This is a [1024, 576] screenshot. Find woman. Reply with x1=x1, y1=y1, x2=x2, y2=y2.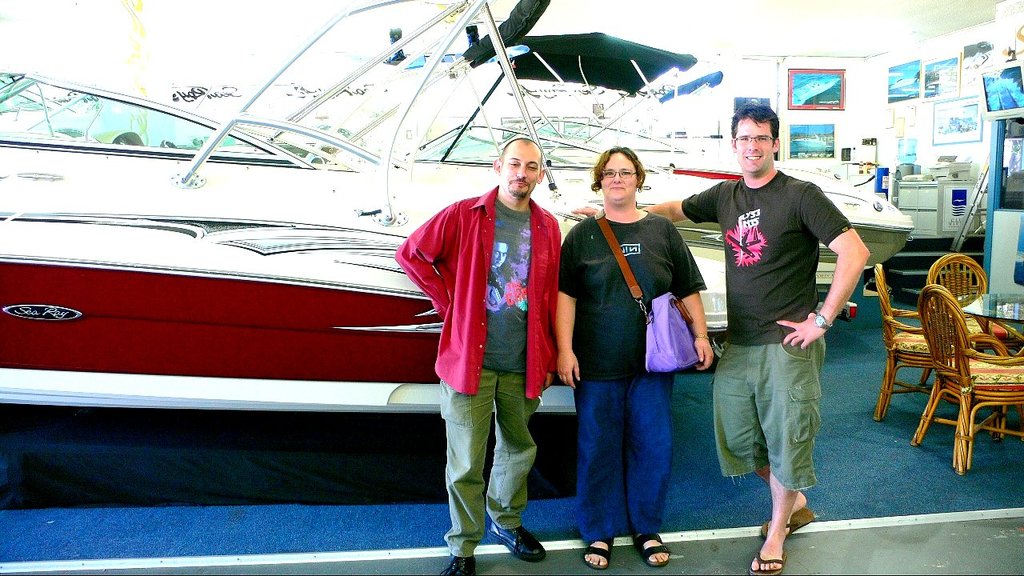
x1=556, y1=147, x2=719, y2=560.
